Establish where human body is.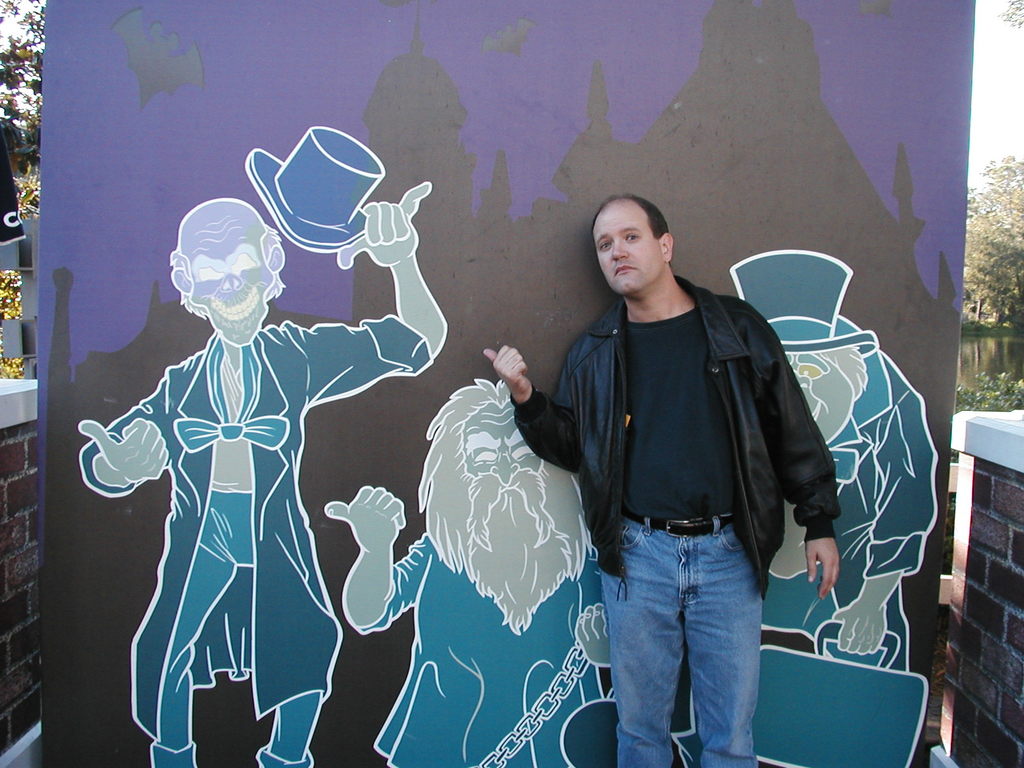
Established at Rect(532, 188, 819, 758).
